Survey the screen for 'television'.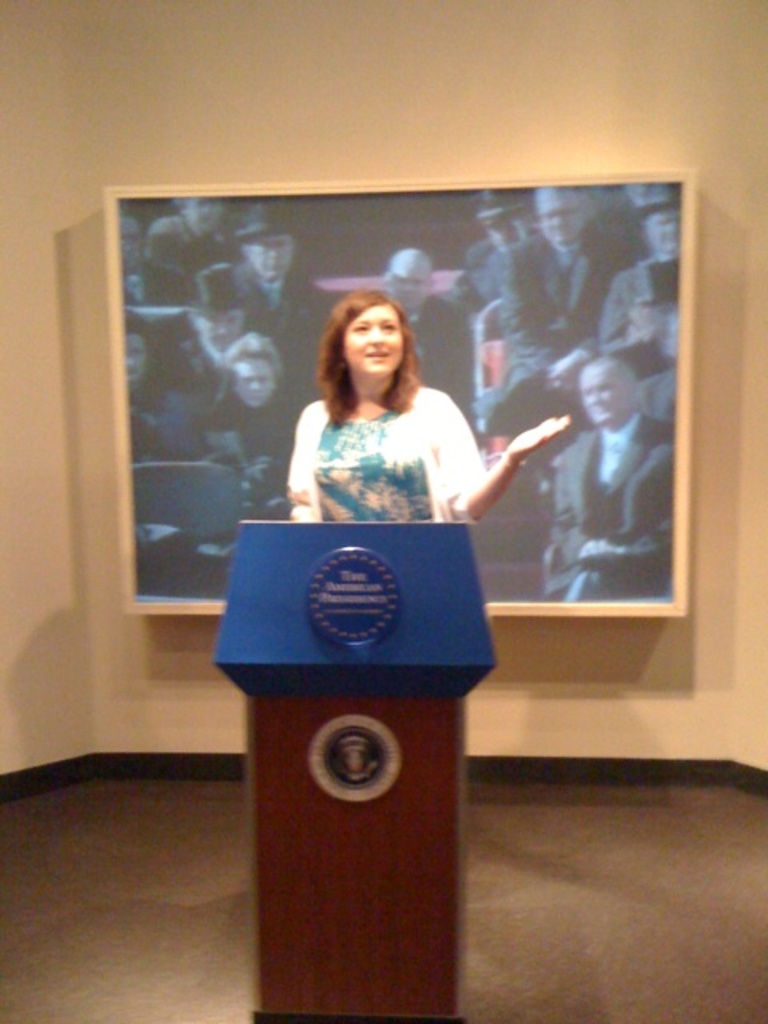
Survey found: 102 166 693 616.
